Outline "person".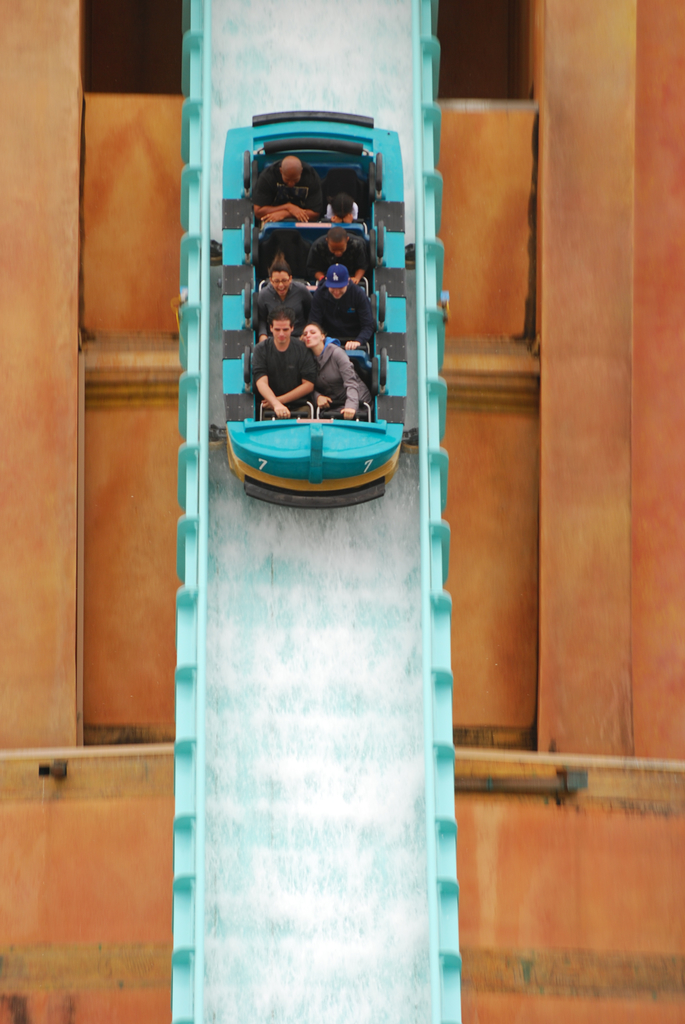
Outline: Rect(251, 154, 322, 227).
